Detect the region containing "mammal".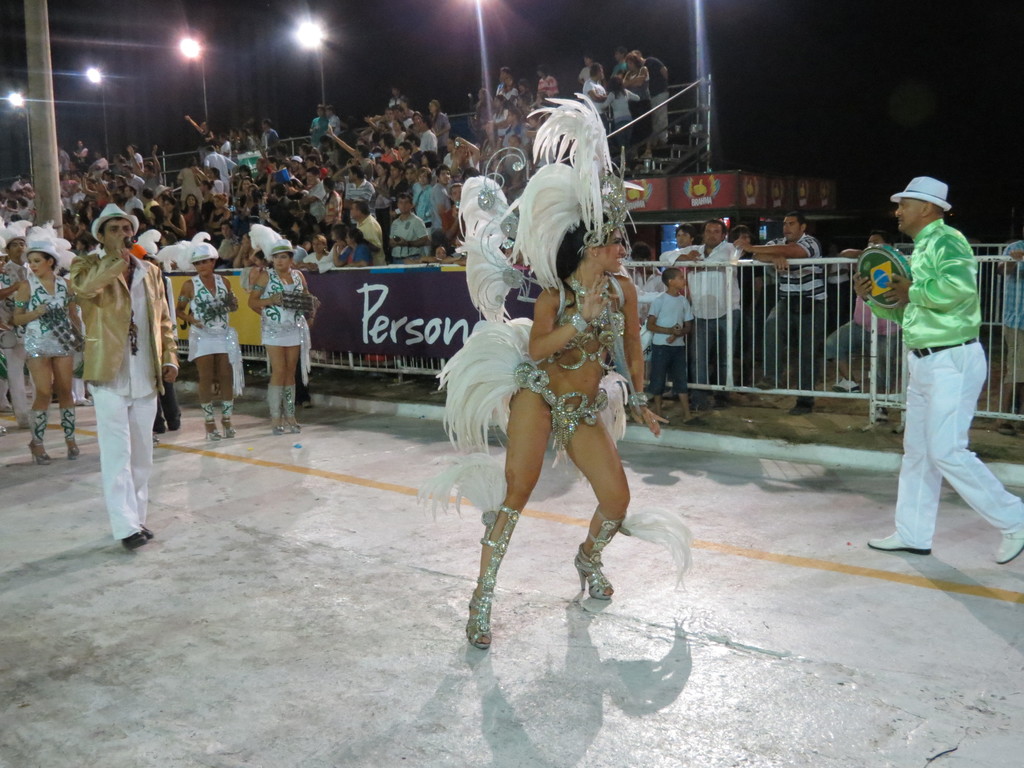
x1=68 y1=202 x2=173 y2=551.
